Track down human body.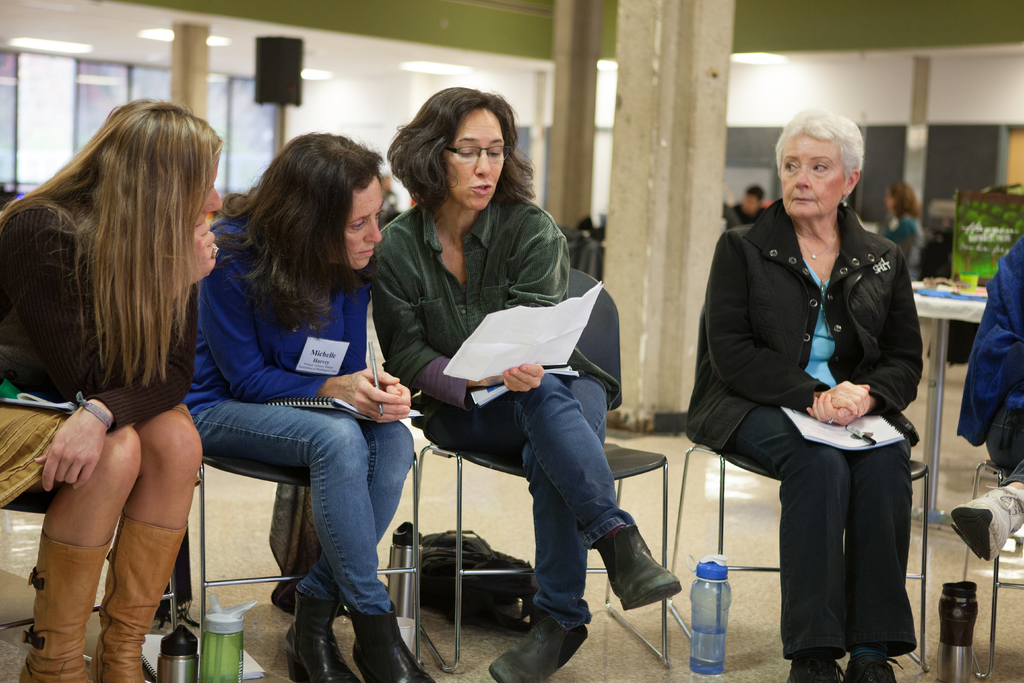
Tracked to 181, 199, 438, 682.
